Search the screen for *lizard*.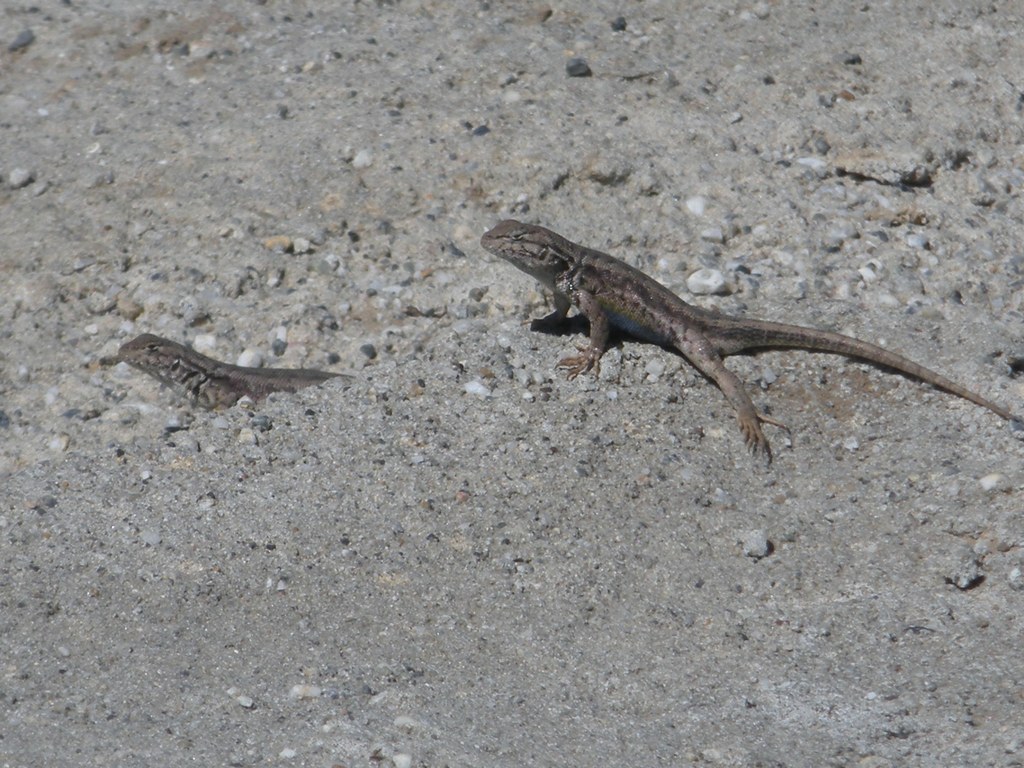
Found at bbox(102, 334, 362, 413).
